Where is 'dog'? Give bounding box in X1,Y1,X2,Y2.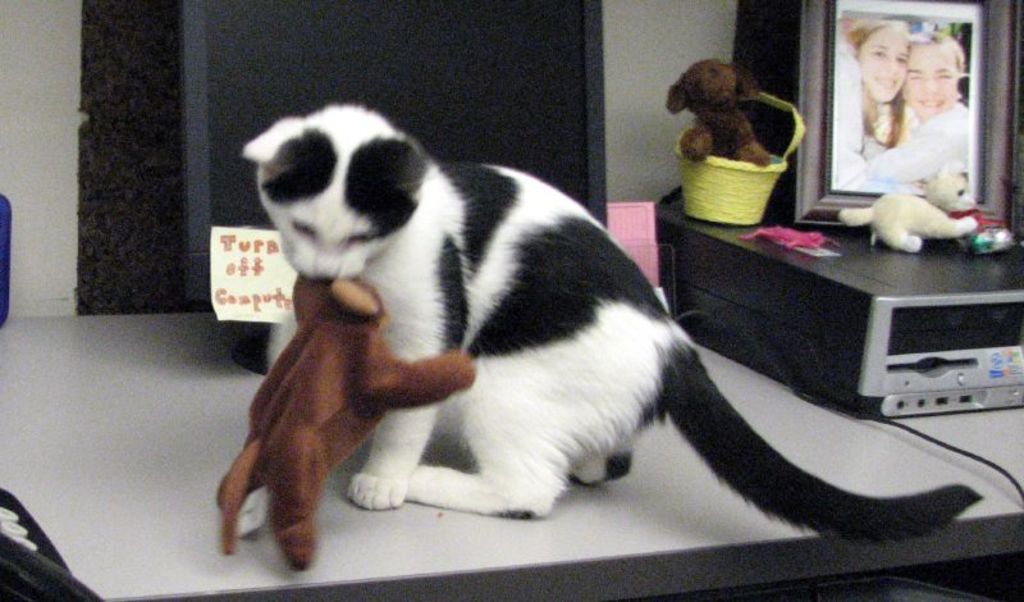
212,275,476,574.
